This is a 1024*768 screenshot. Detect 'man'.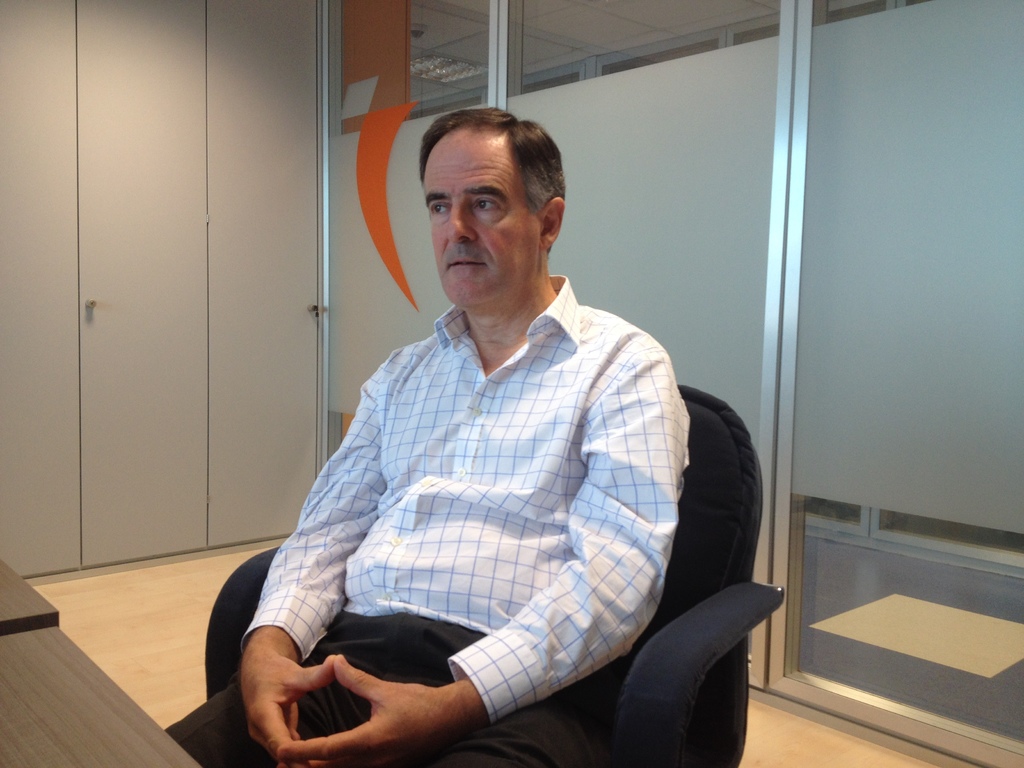
239/109/720/760.
